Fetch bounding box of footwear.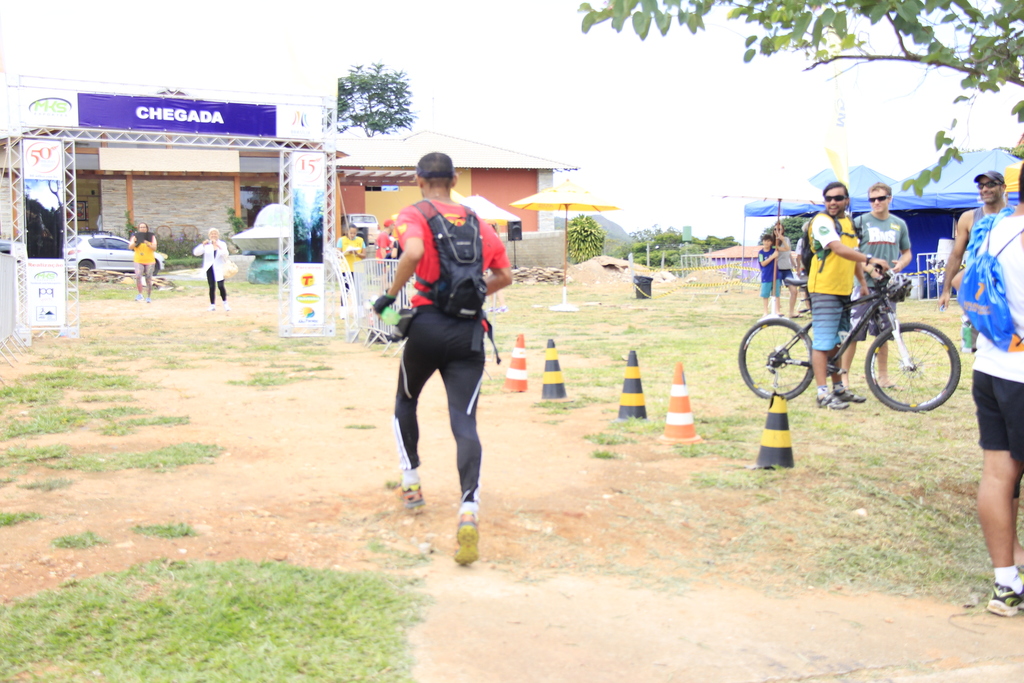
Bbox: (left=817, top=384, right=848, bottom=412).
